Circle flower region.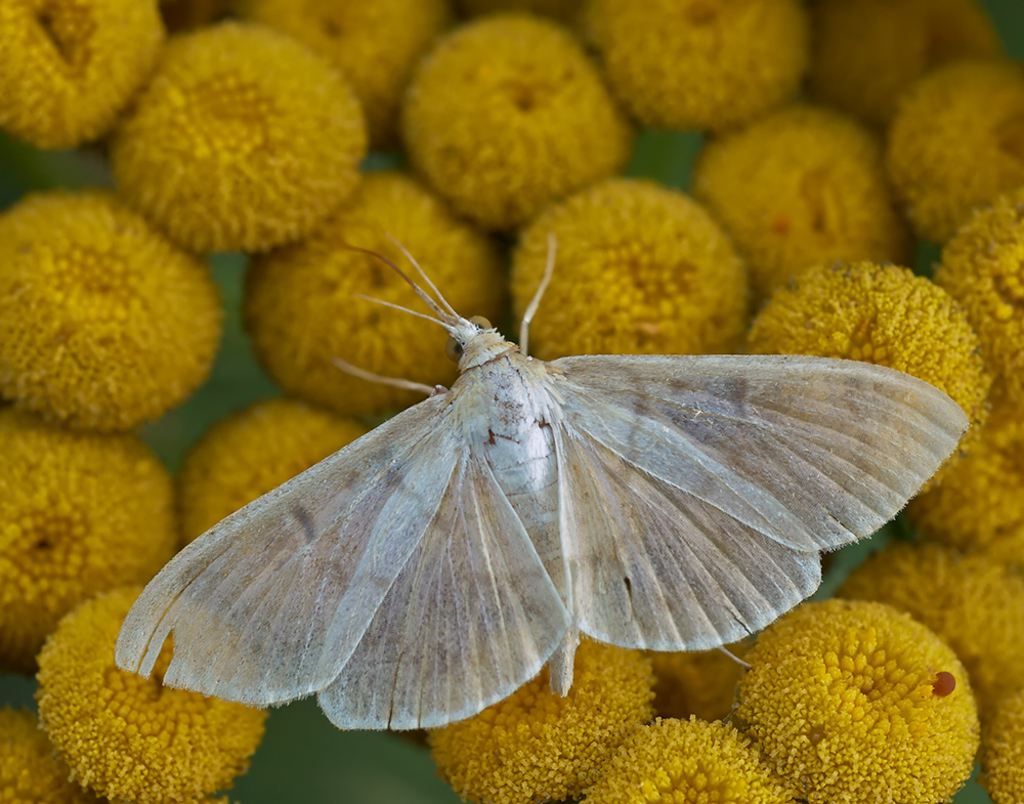
Region: region(41, 592, 266, 803).
